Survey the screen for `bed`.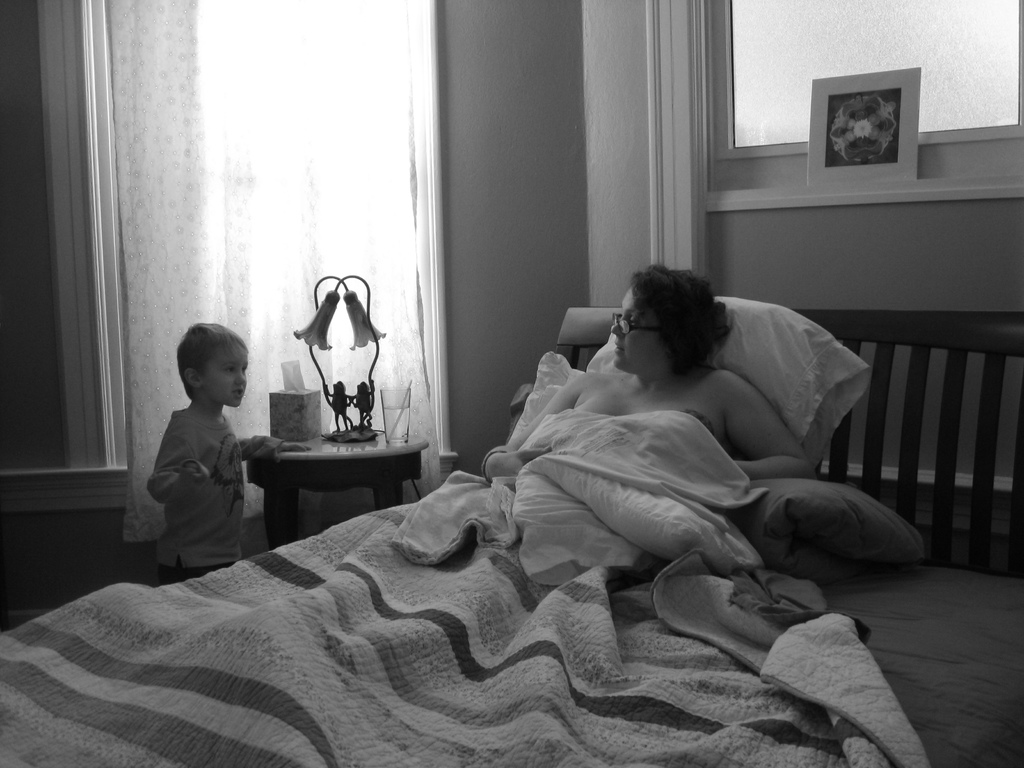
Survey found: <region>0, 297, 1023, 767</region>.
